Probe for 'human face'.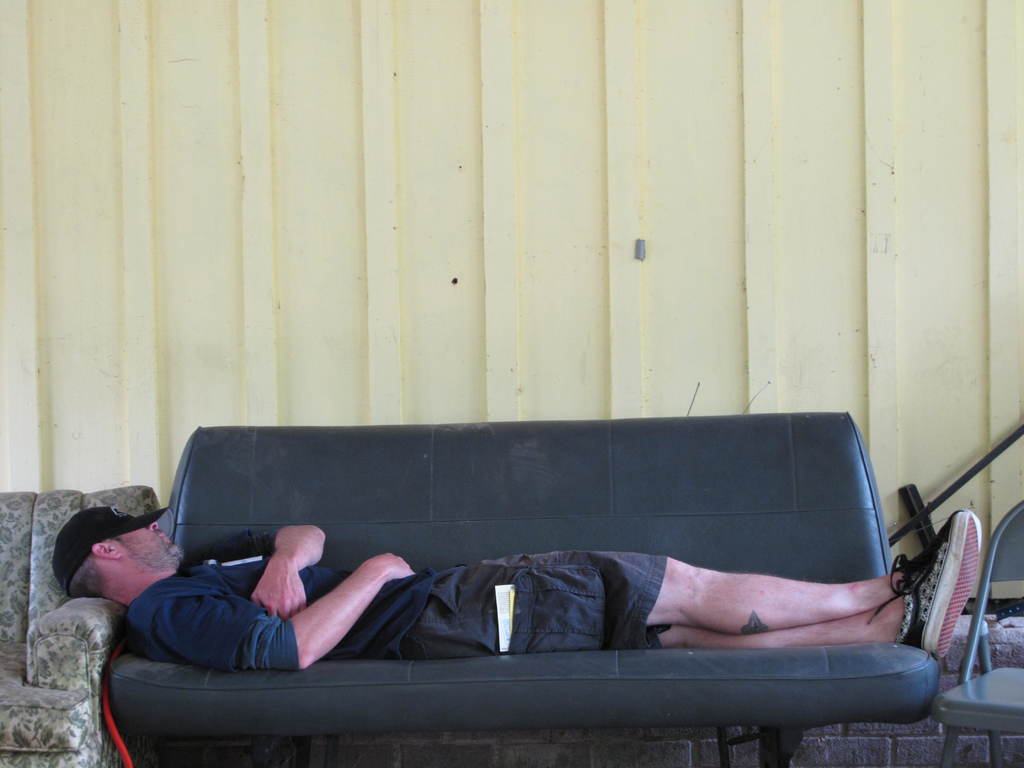
Probe result: rect(109, 522, 182, 567).
